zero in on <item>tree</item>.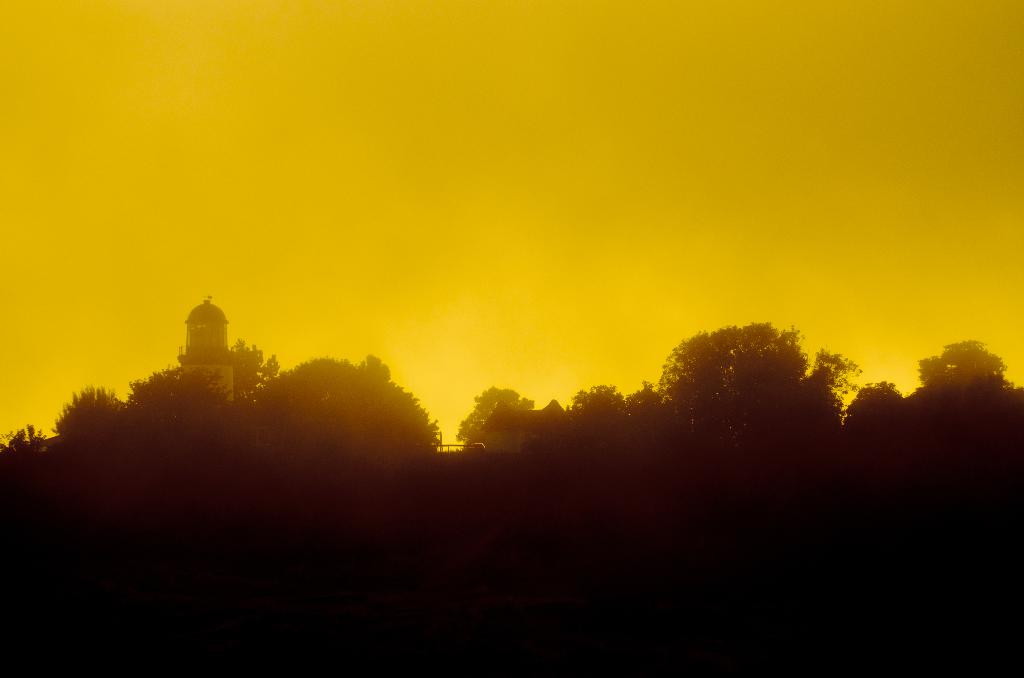
Zeroed in: <box>919,328,1009,435</box>.
